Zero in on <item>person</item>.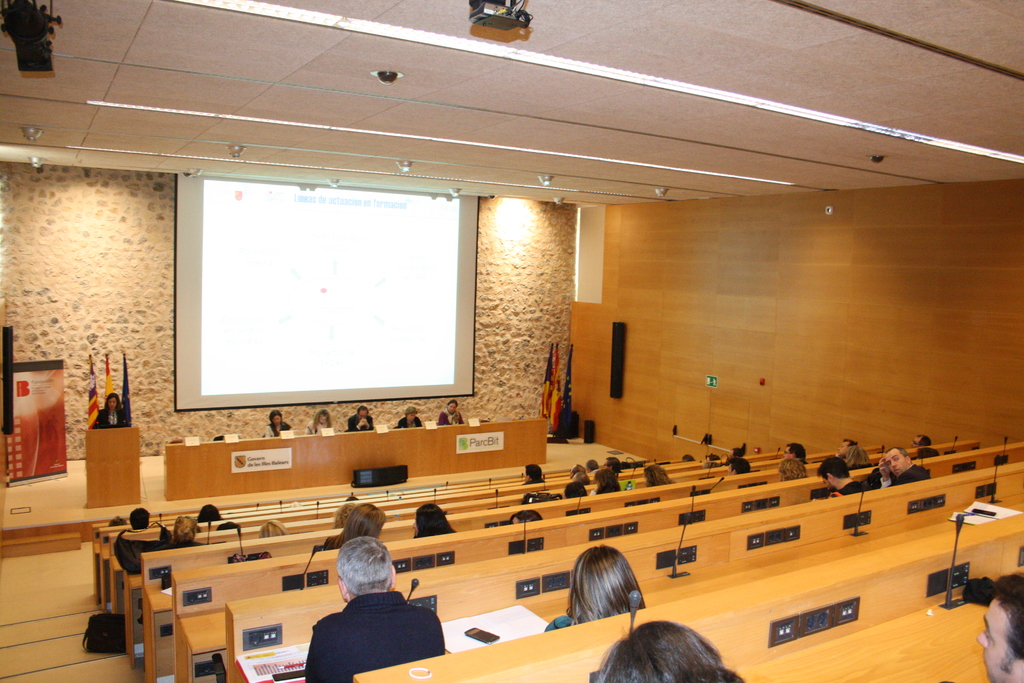
Zeroed in: 307:536:437:676.
